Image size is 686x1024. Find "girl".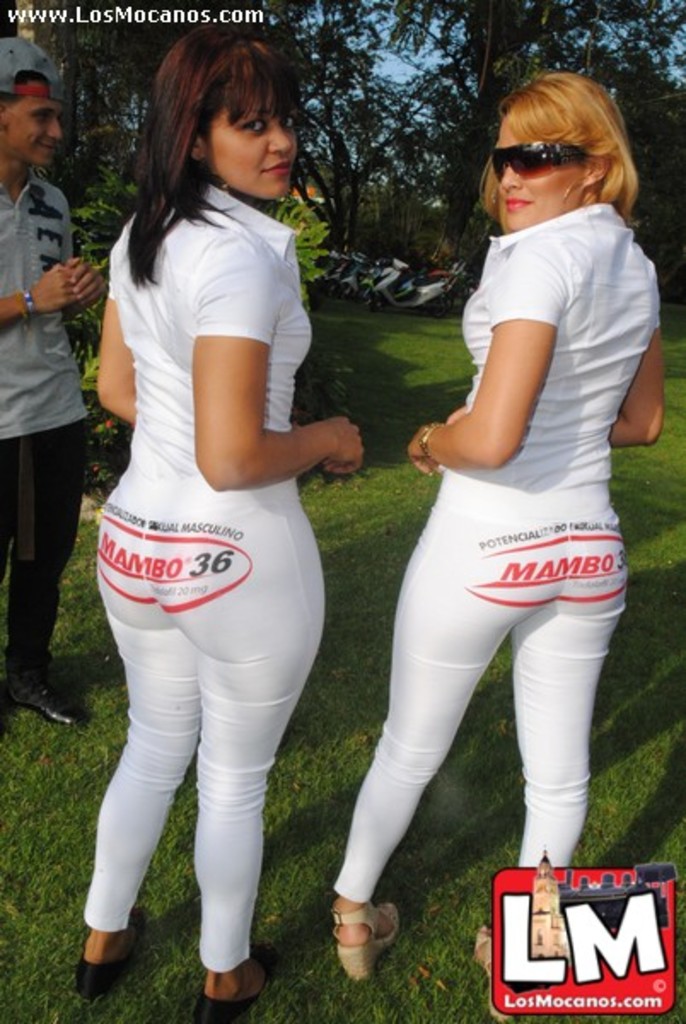
(x1=68, y1=22, x2=374, y2=1021).
